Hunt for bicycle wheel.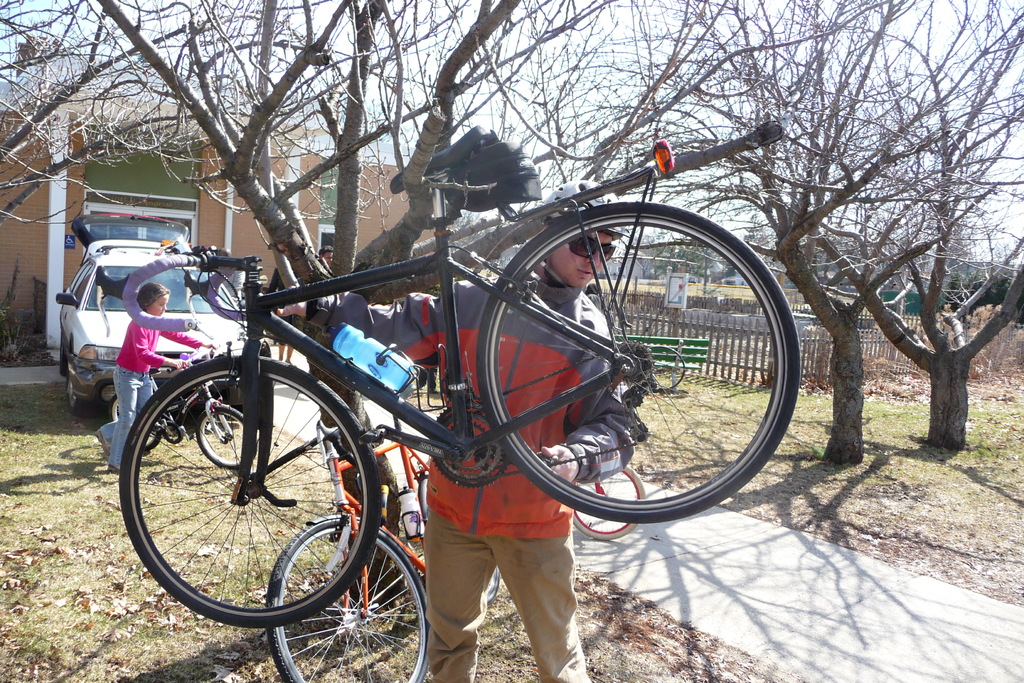
Hunted down at [268, 508, 434, 682].
